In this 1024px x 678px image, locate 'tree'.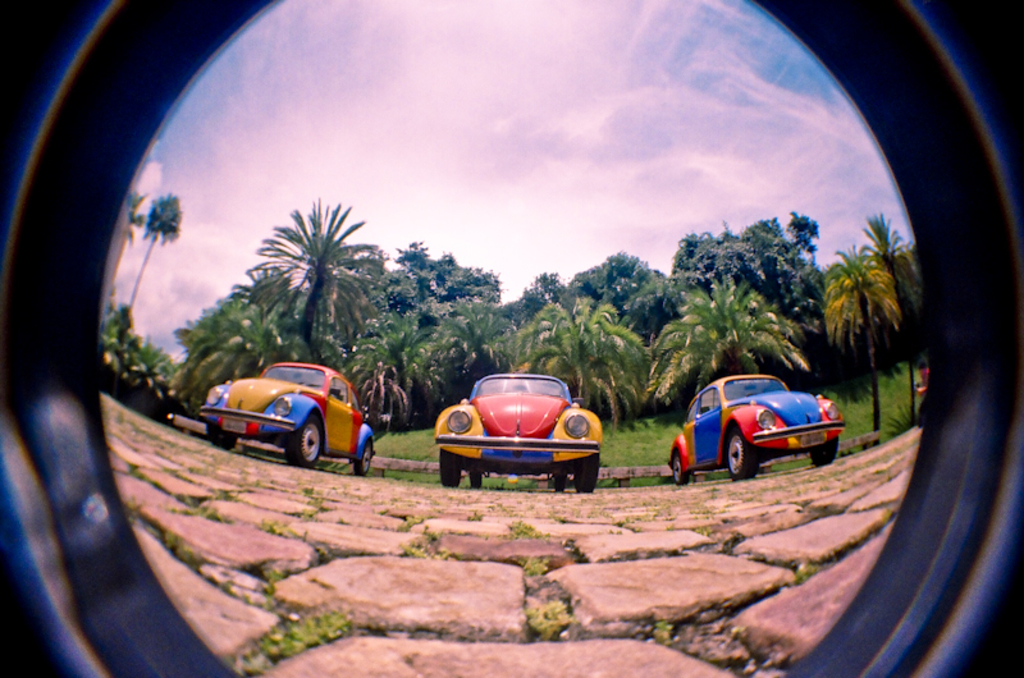
Bounding box: Rect(815, 235, 905, 448).
